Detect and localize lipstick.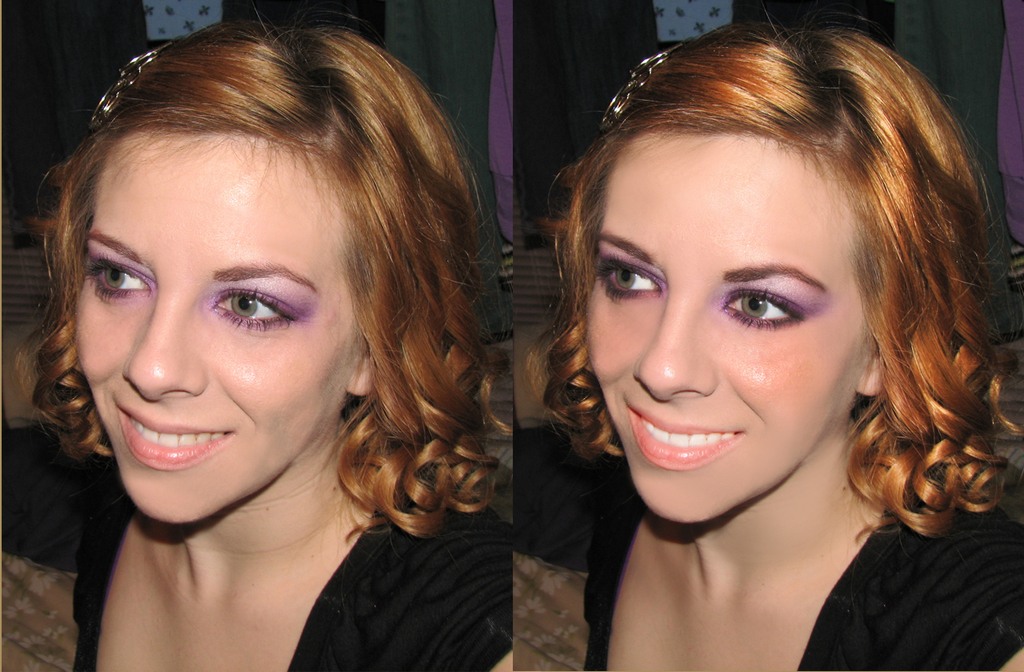
Localized at 114/404/235/474.
